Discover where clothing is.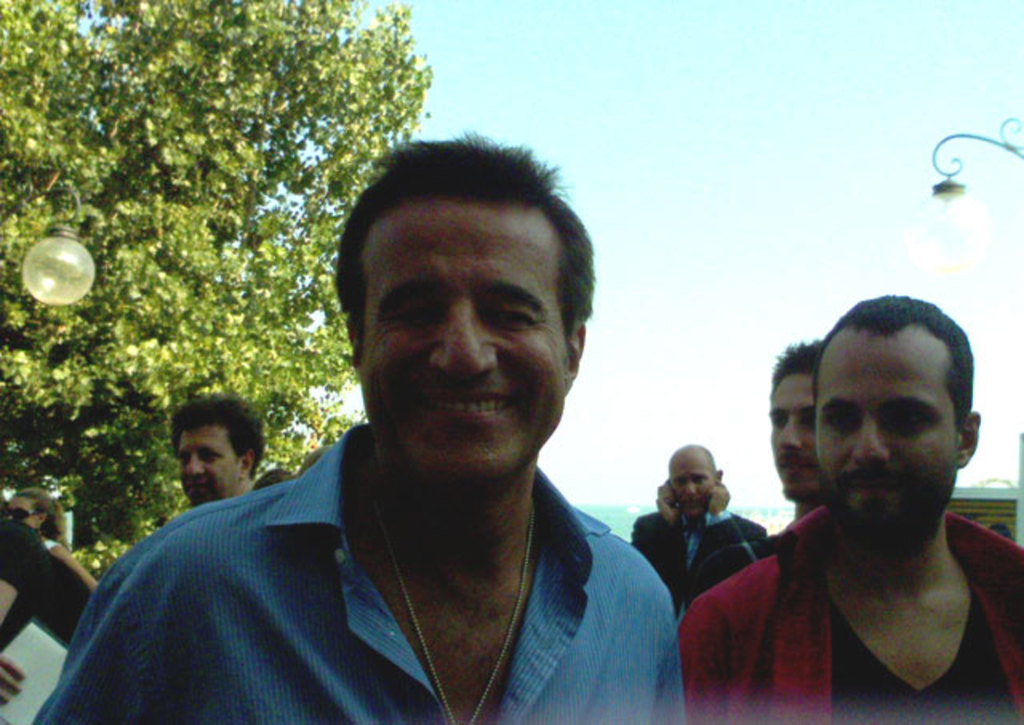
Discovered at (632,507,766,623).
